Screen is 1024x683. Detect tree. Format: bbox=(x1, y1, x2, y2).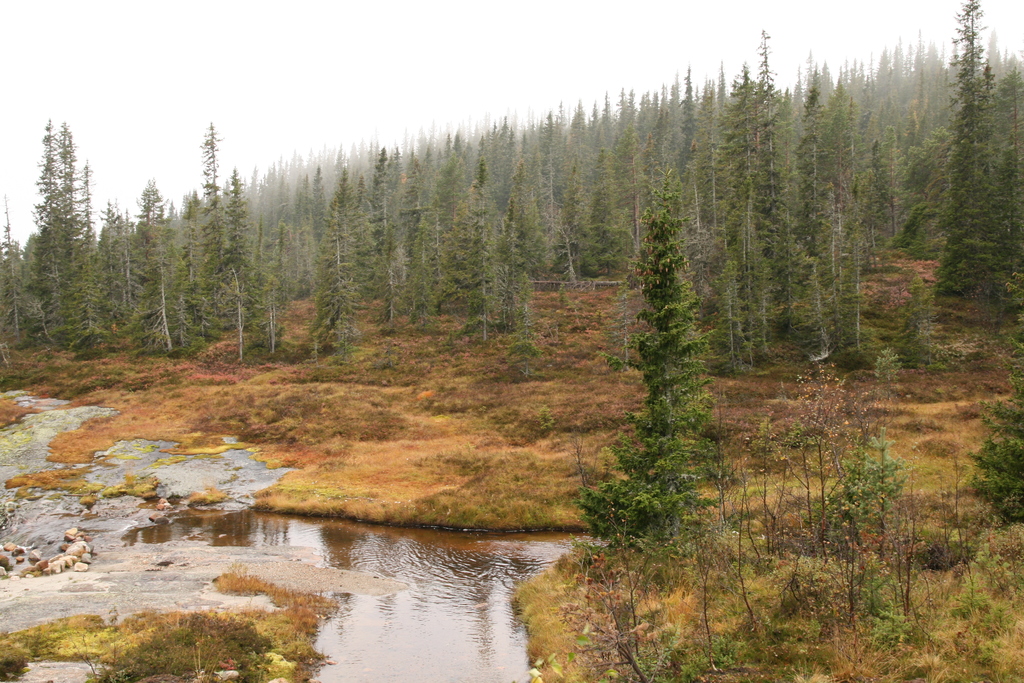
bbox=(360, 145, 399, 331).
